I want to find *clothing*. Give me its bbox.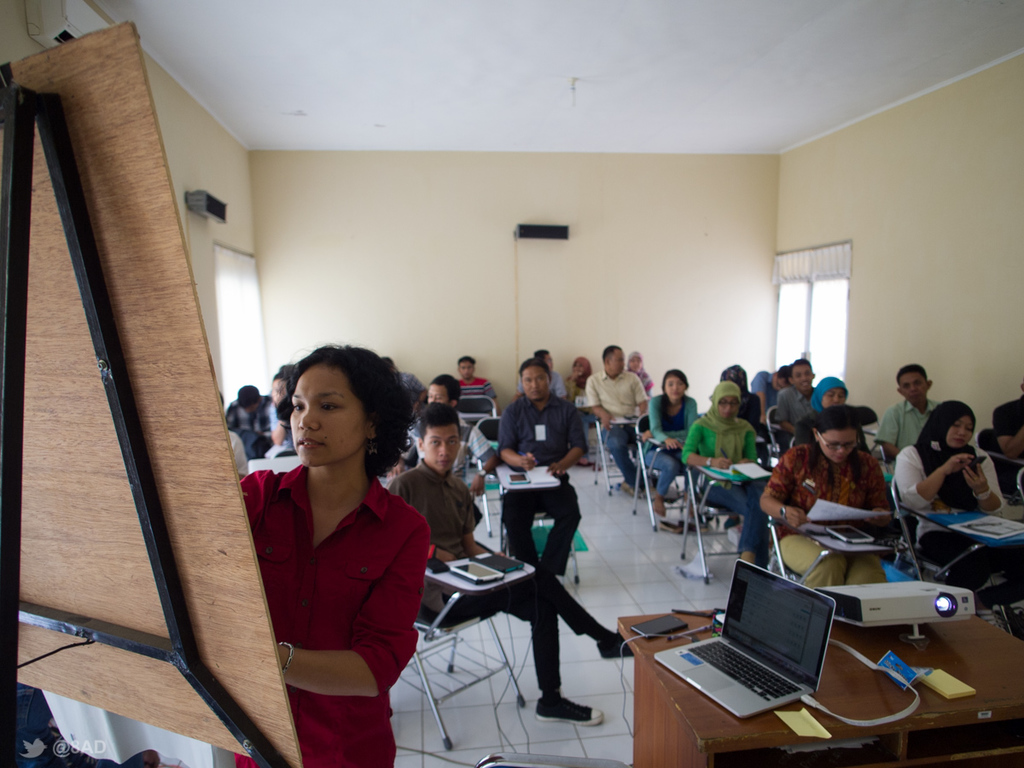
[522,368,565,396].
